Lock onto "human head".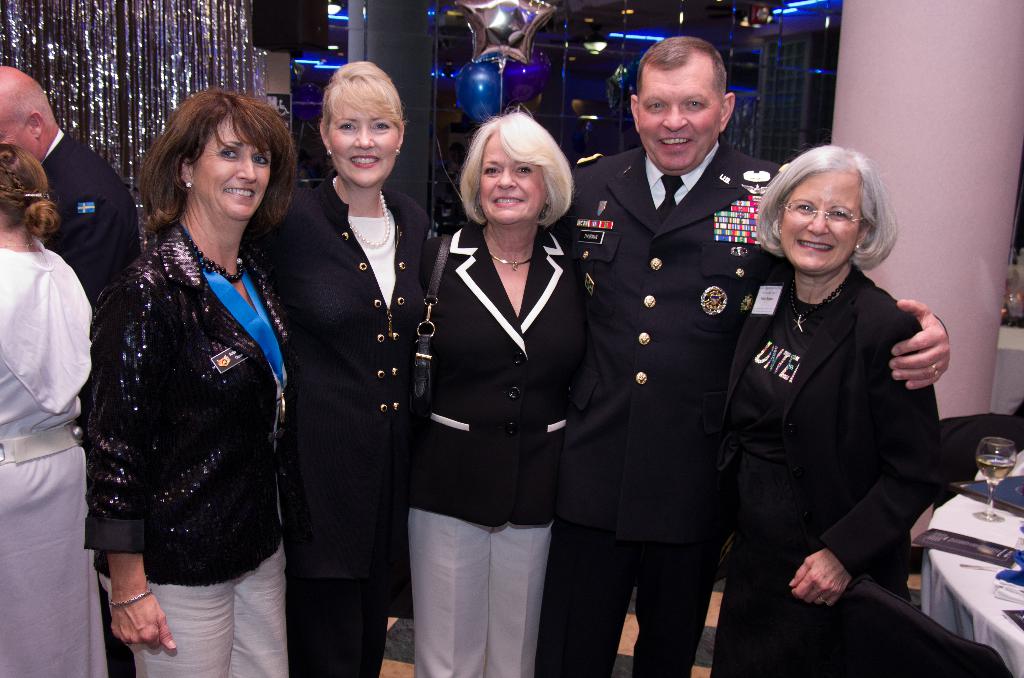
Locked: 0:140:59:245.
